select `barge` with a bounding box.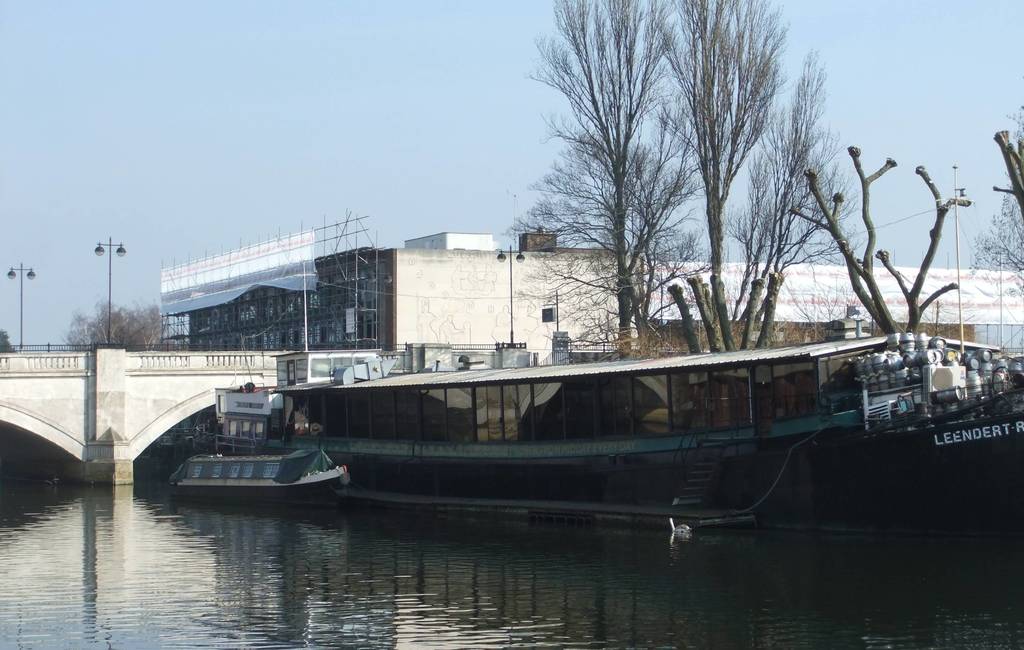
[158,310,1023,535].
